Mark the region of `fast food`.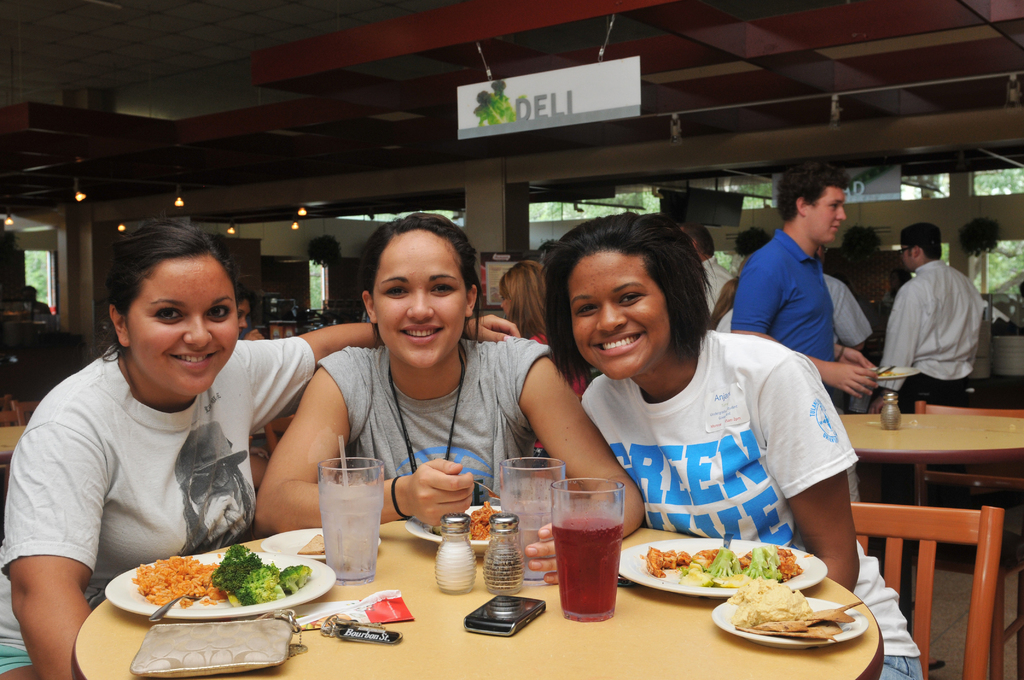
Region: select_region(135, 546, 314, 613).
